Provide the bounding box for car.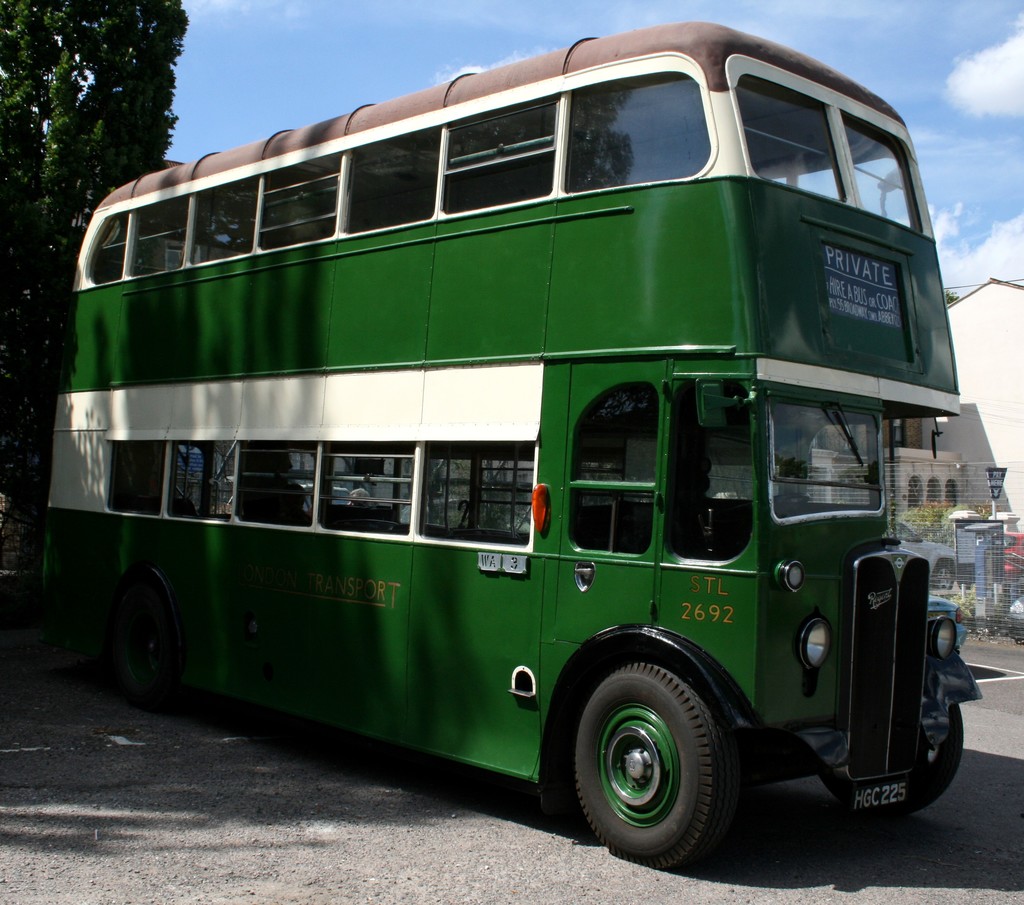
region(1003, 530, 1023, 592).
